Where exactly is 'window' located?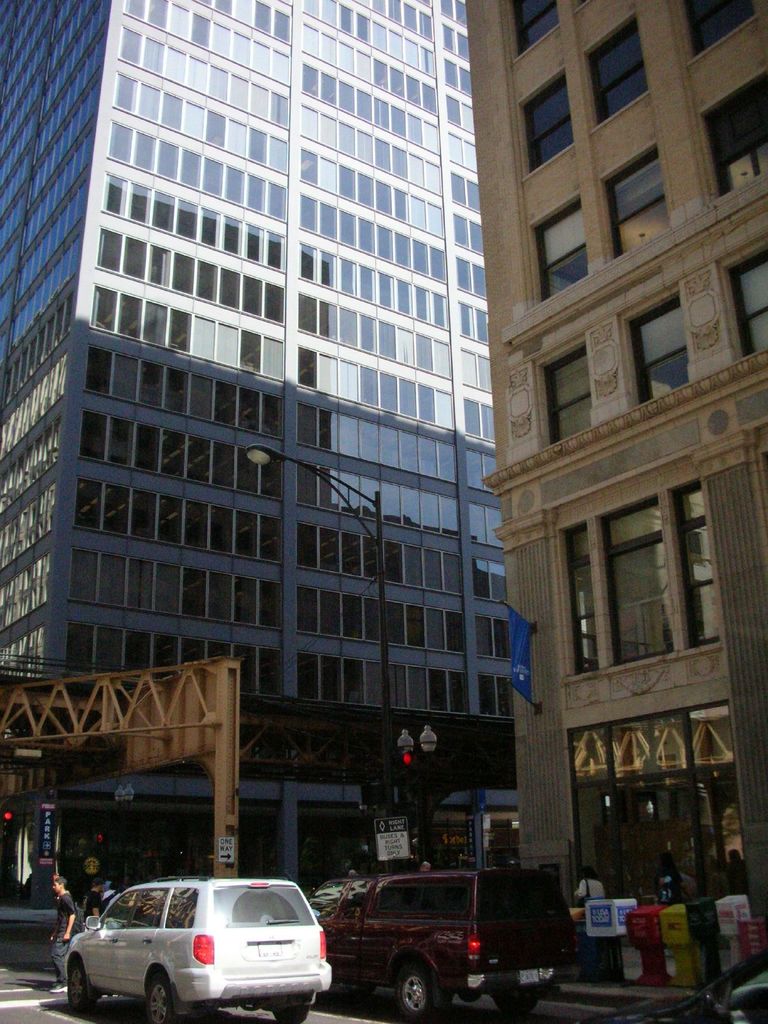
Its bounding box is {"x1": 702, "y1": 67, "x2": 767, "y2": 193}.
